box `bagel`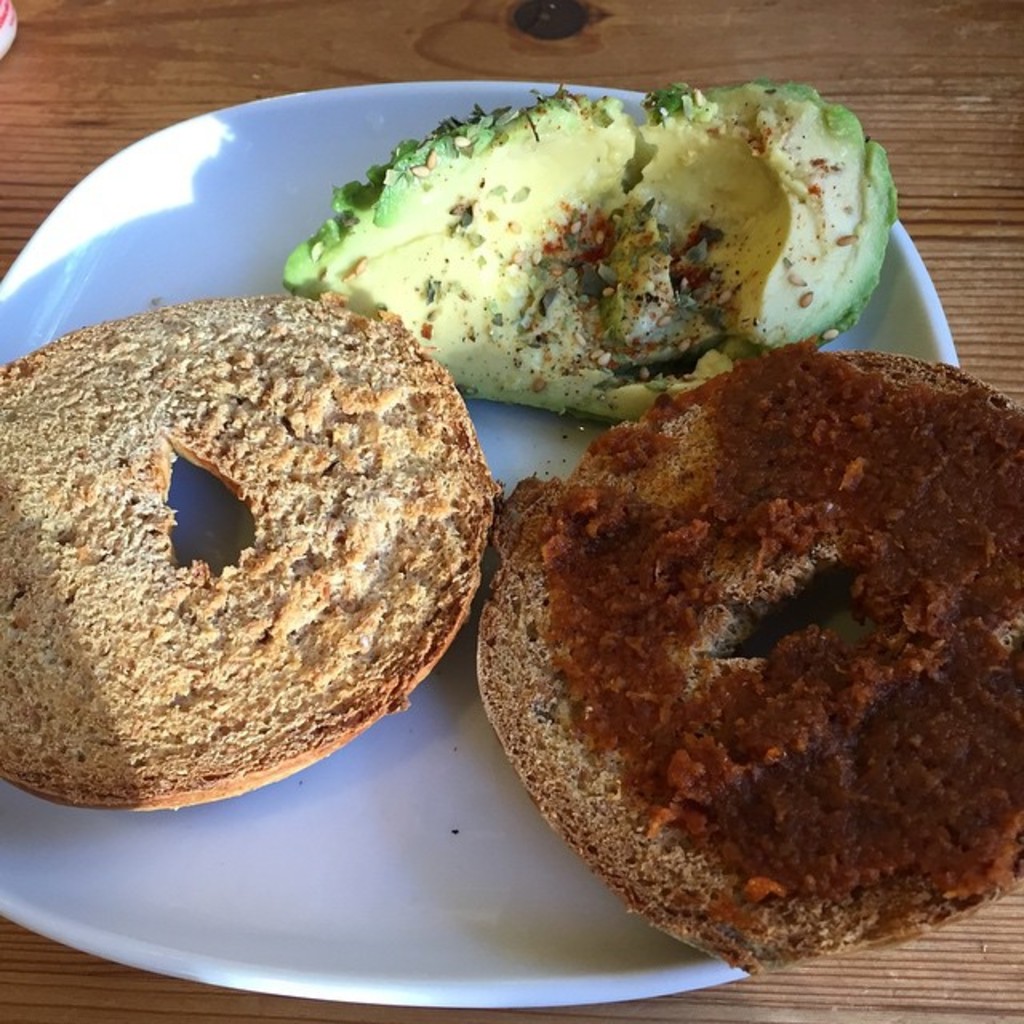
(x1=474, y1=350, x2=1022, y2=973)
